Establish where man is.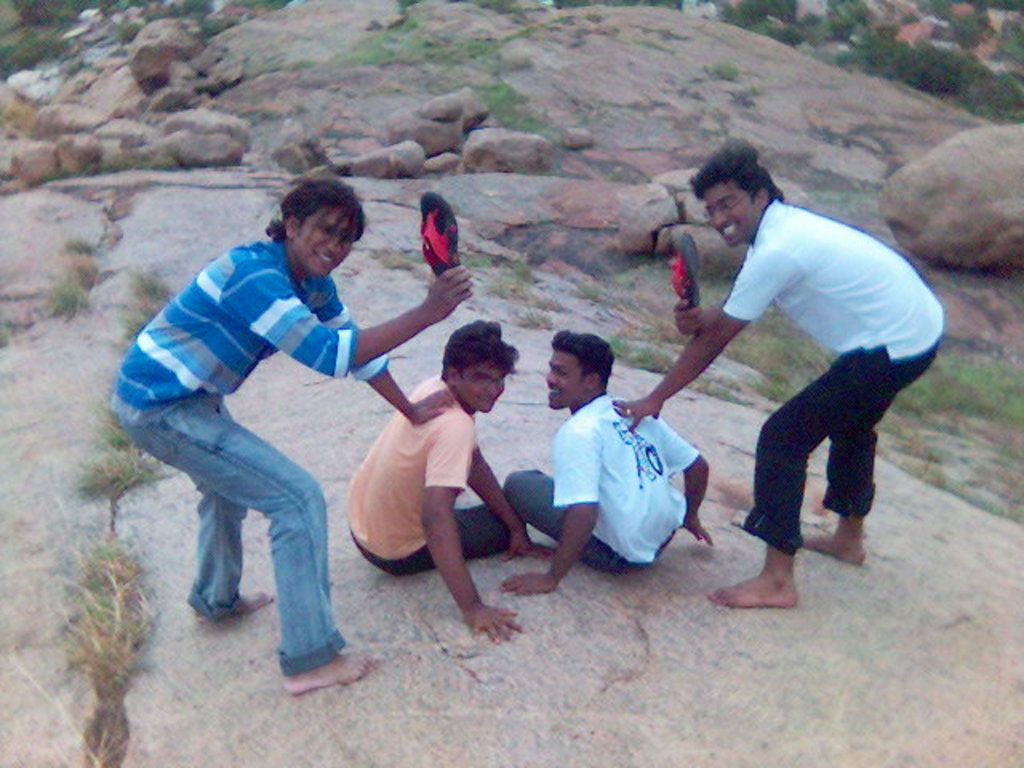
Established at [x1=602, y1=133, x2=950, y2=611].
